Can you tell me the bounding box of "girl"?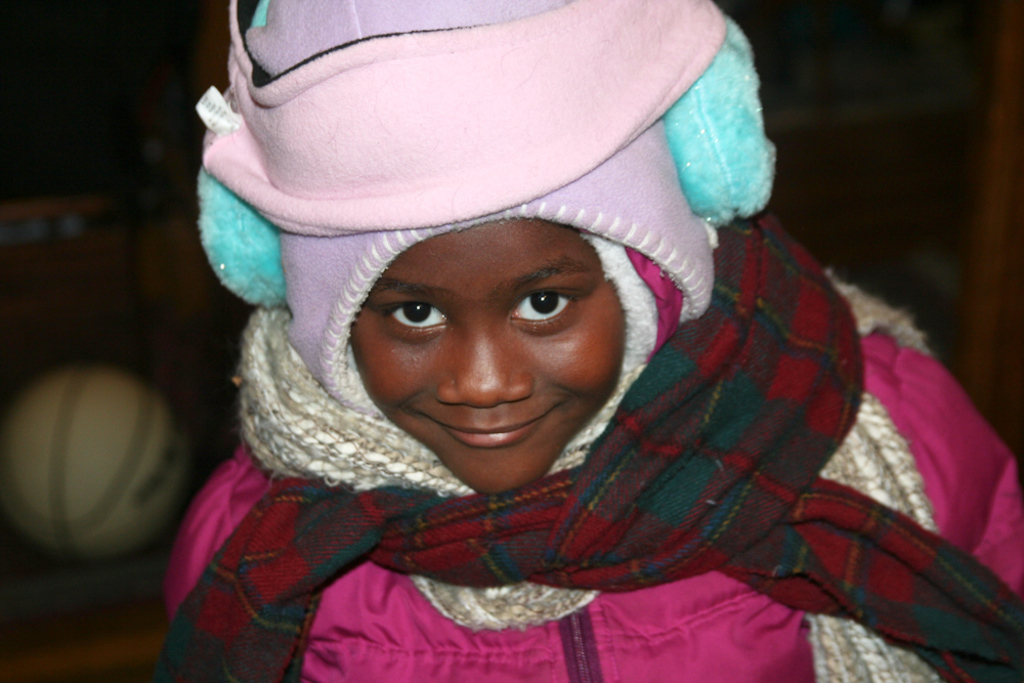
bbox=(162, 0, 1022, 682).
